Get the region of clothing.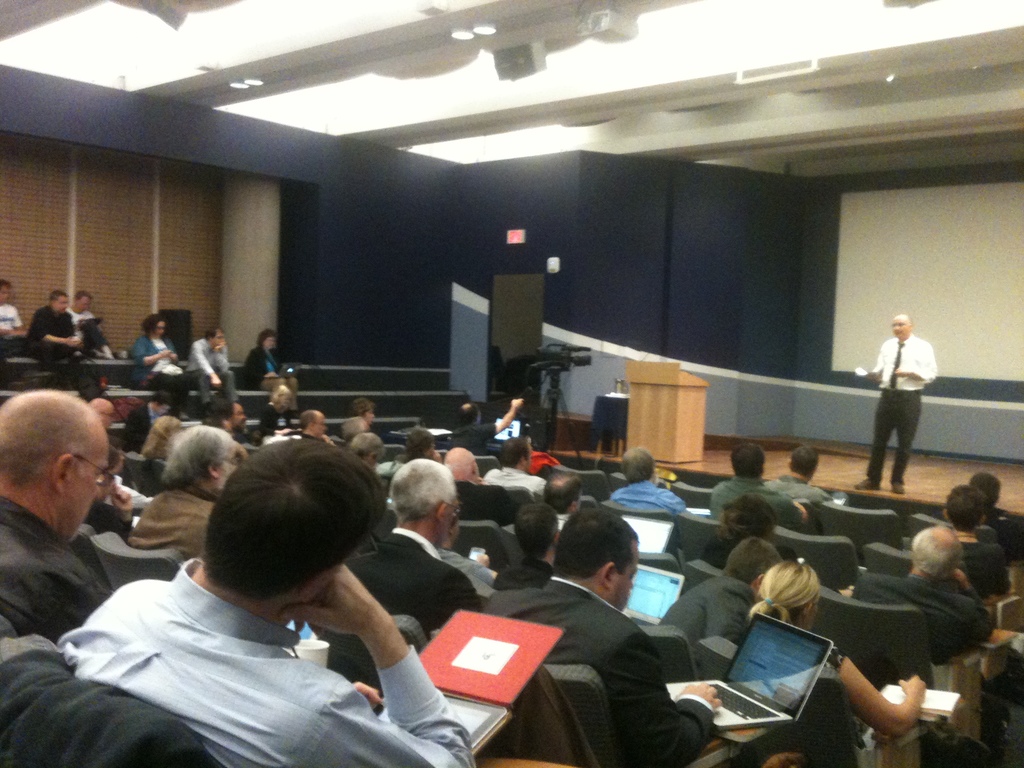
BBox(126, 402, 159, 452).
